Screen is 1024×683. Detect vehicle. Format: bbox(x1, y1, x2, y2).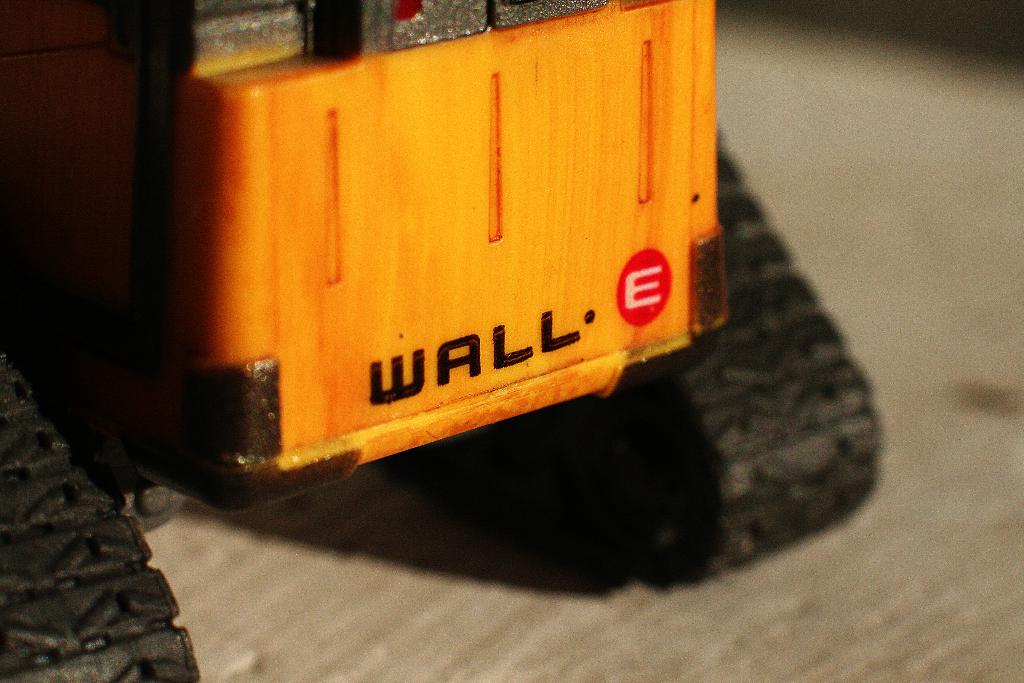
bbox(110, 21, 799, 563).
